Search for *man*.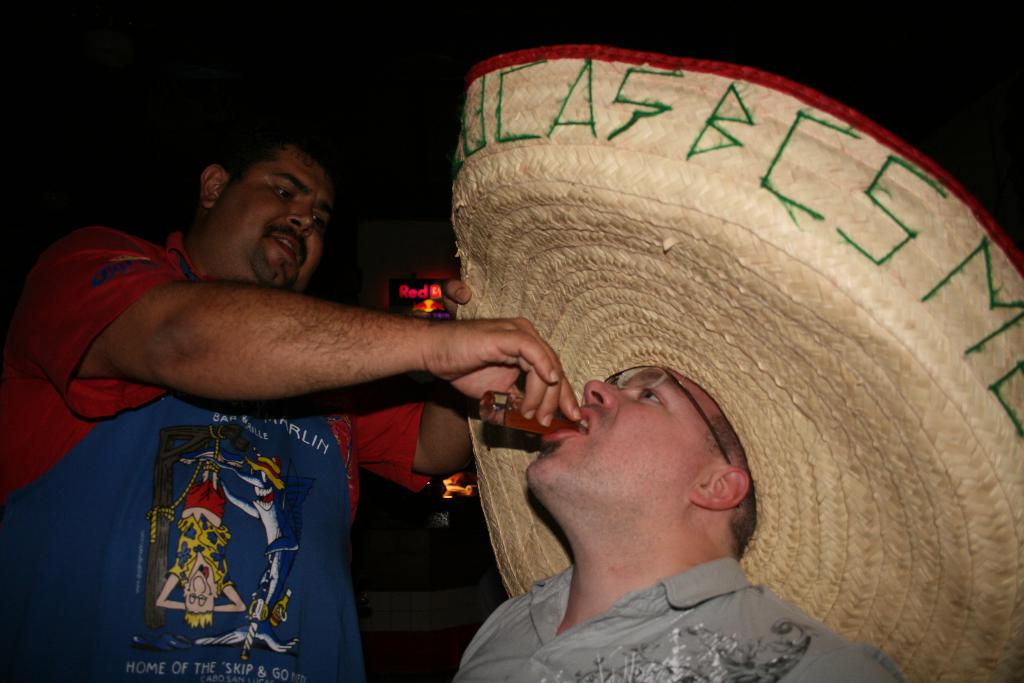
Found at 39/120/585/648.
